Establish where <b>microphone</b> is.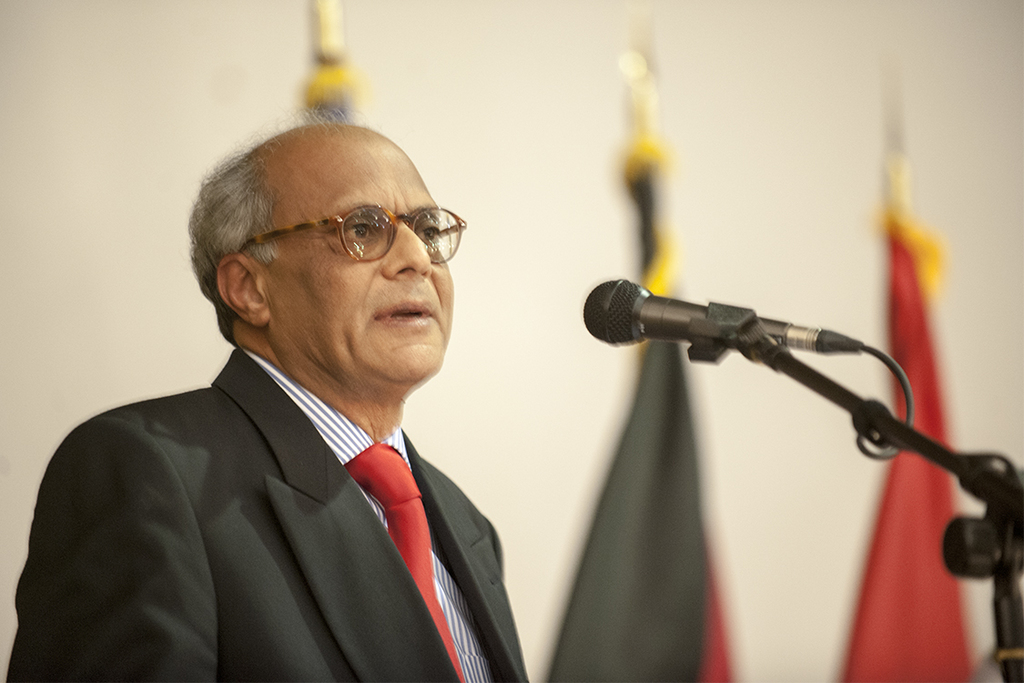
Established at detection(576, 278, 869, 358).
